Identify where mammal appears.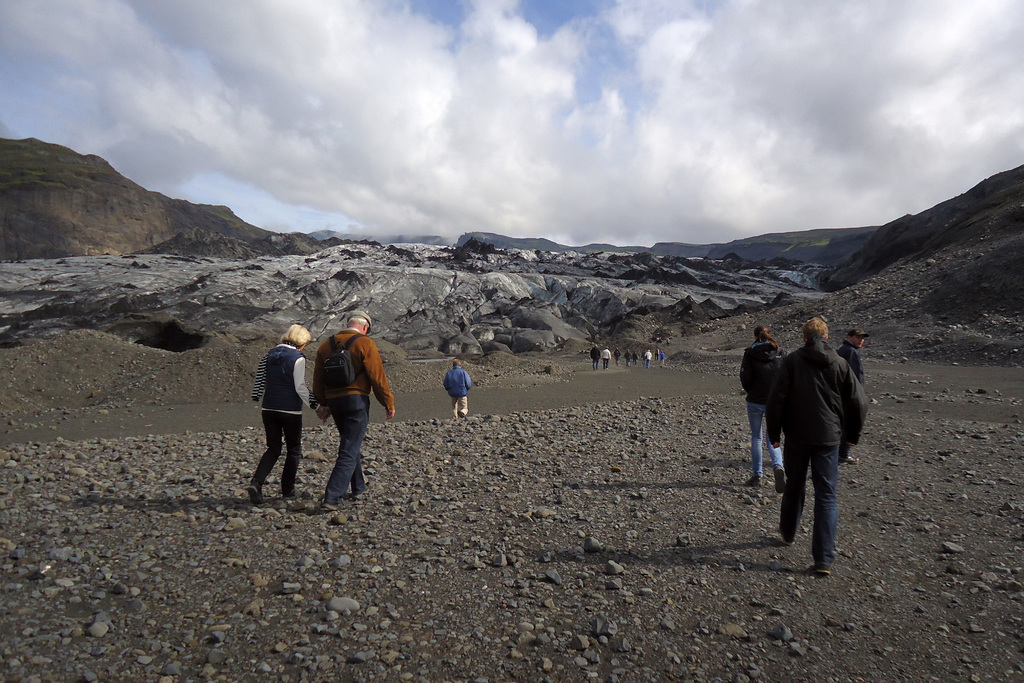
Appears at x1=833 y1=325 x2=870 y2=463.
